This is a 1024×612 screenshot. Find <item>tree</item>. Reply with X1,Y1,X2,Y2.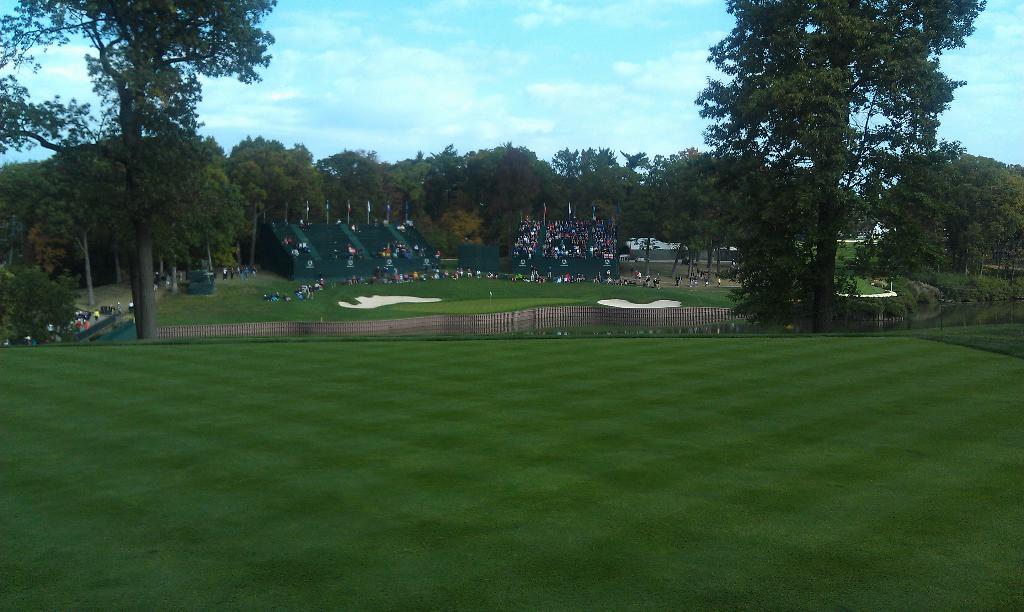
623,146,683,272.
